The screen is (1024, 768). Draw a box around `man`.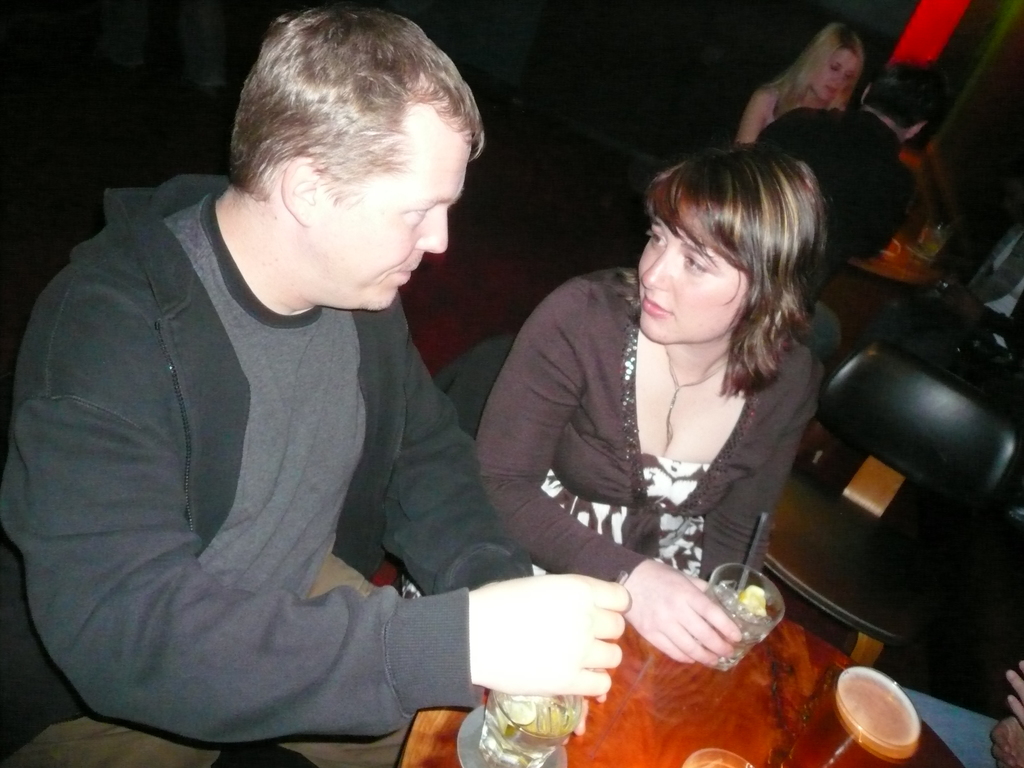
(left=24, top=0, right=580, bottom=767).
